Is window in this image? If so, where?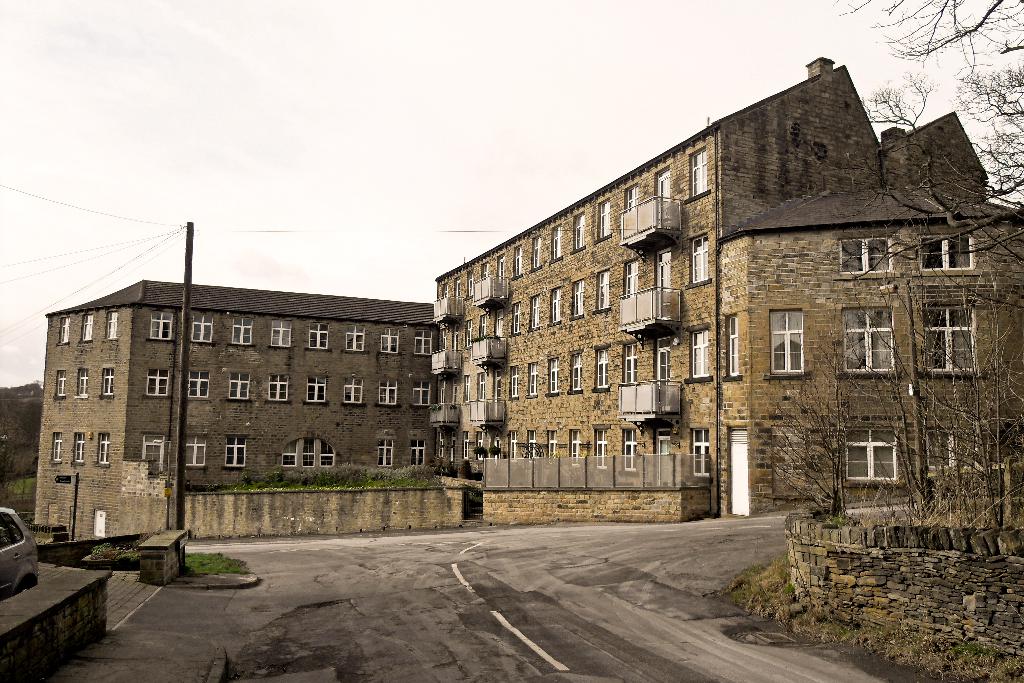
Yes, at {"left": 101, "top": 311, "right": 116, "bottom": 340}.
